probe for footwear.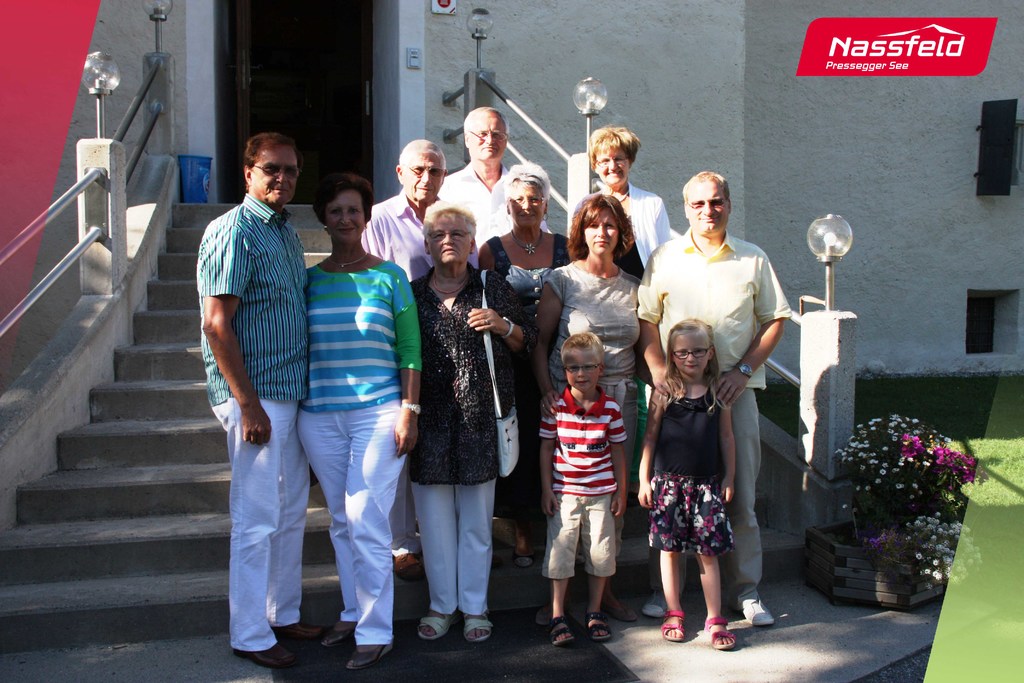
Probe result: select_region(414, 610, 454, 642).
